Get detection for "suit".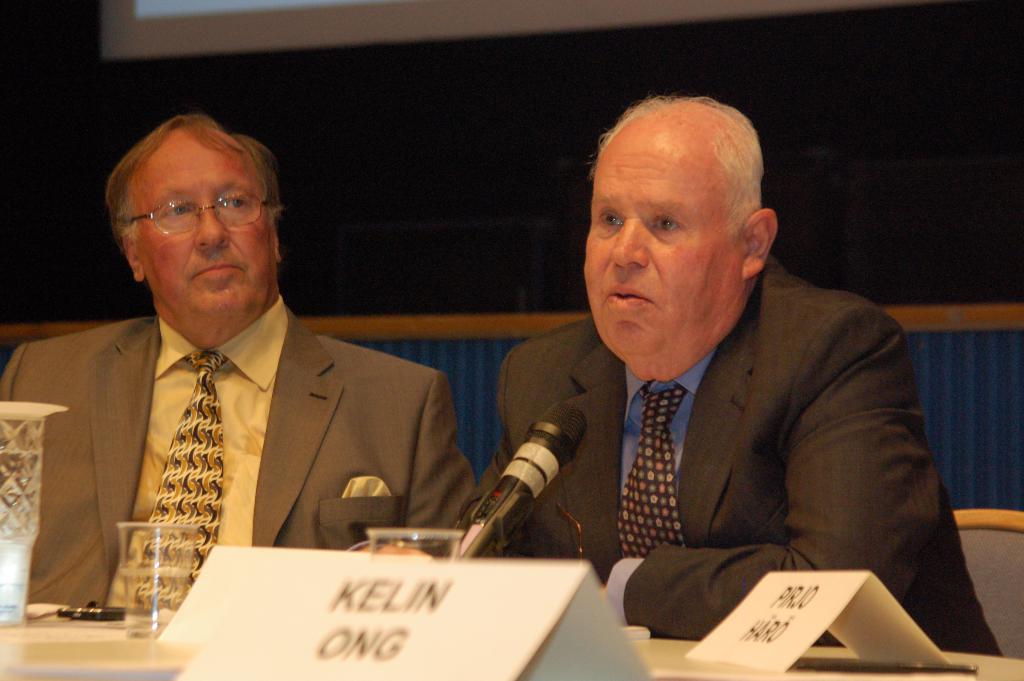
Detection: 0/285/496/632.
